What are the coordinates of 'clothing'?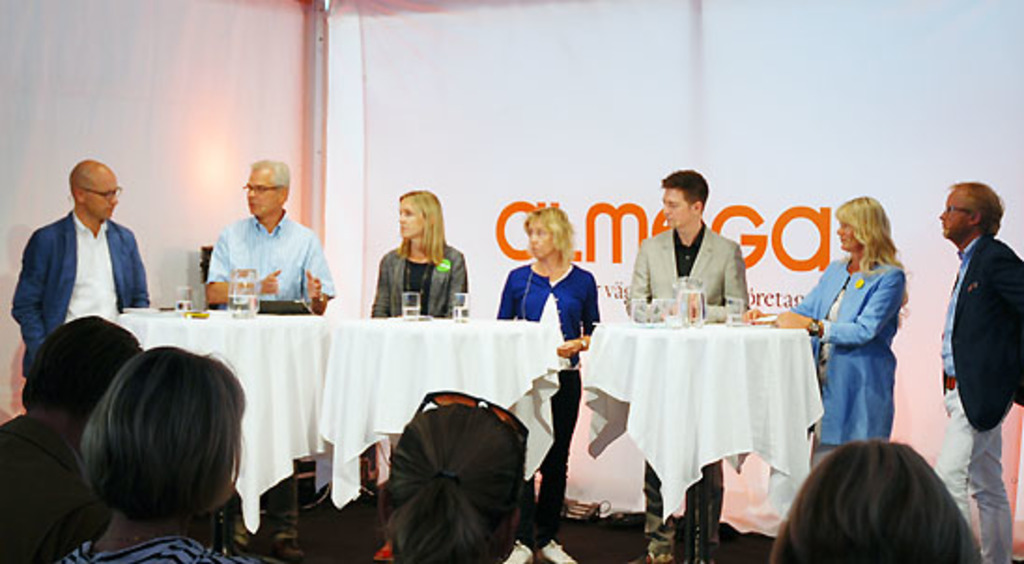
Rect(366, 245, 469, 314).
